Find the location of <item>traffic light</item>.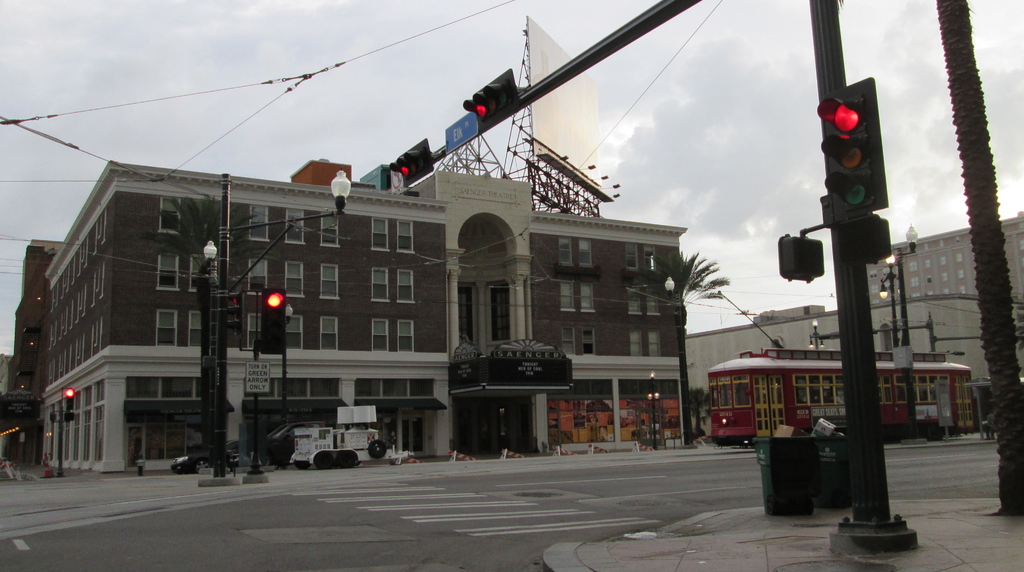
Location: left=815, top=74, right=886, bottom=216.
